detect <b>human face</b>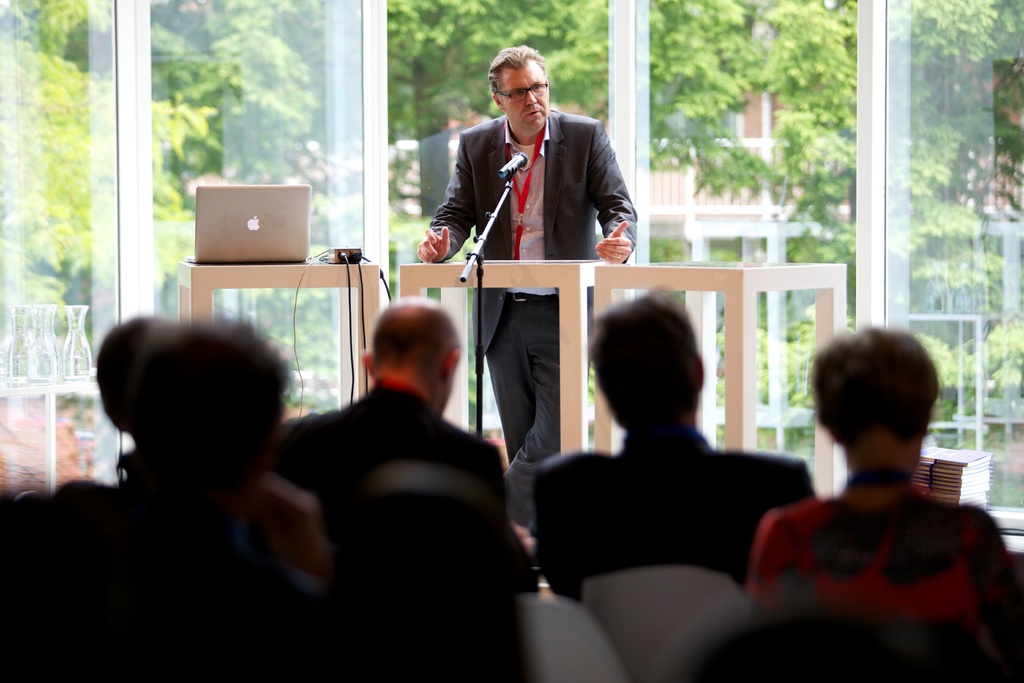
crop(499, 58, 551, 131)
